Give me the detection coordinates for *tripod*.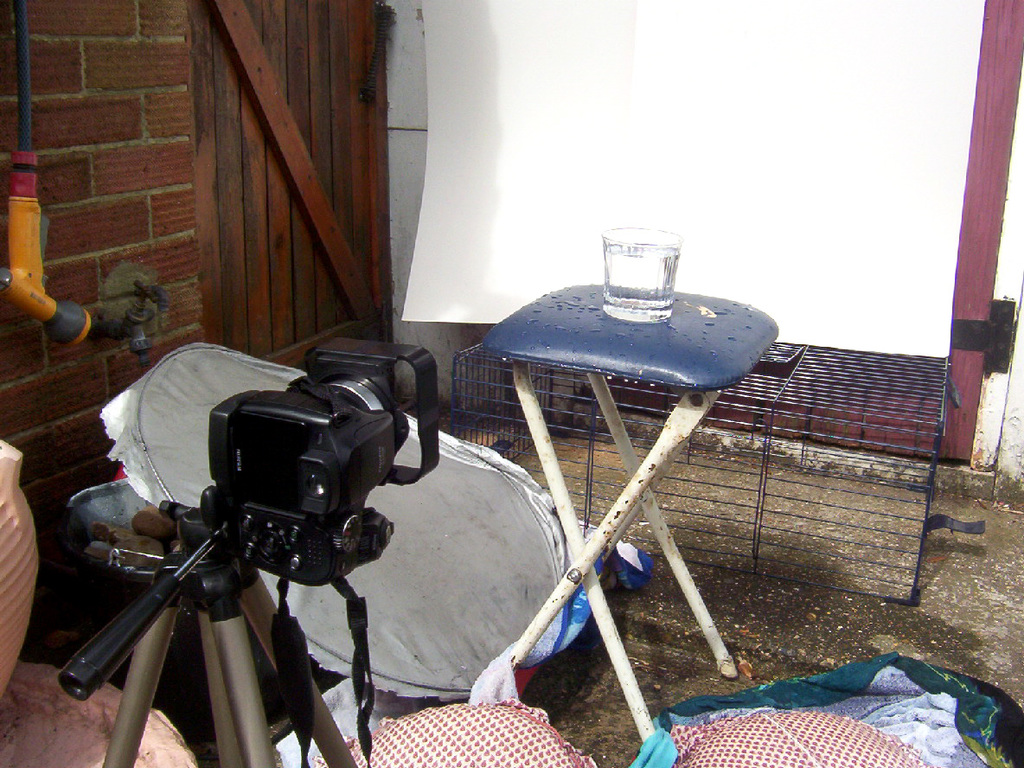
rect(58, 504, 360, 767).
